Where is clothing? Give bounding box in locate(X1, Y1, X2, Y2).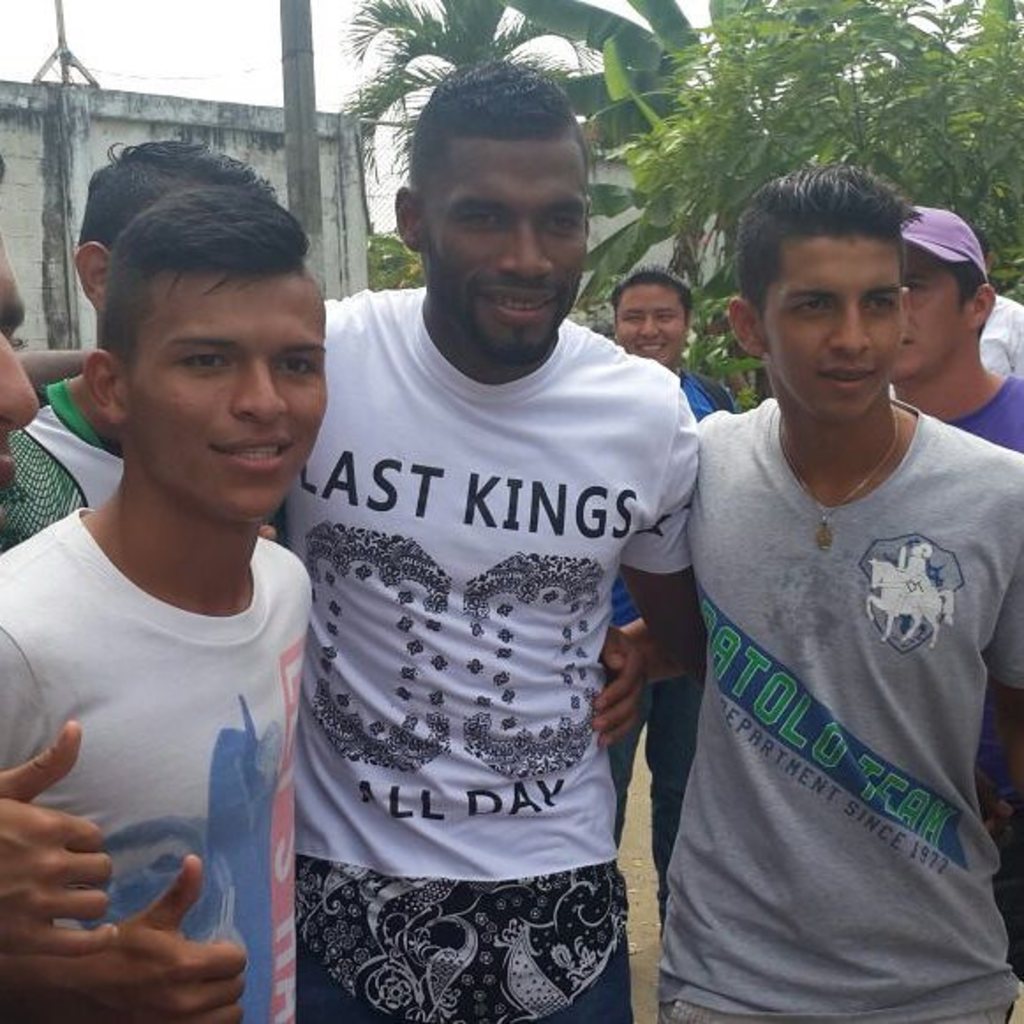
locate(943, 370, 1022, 458).
